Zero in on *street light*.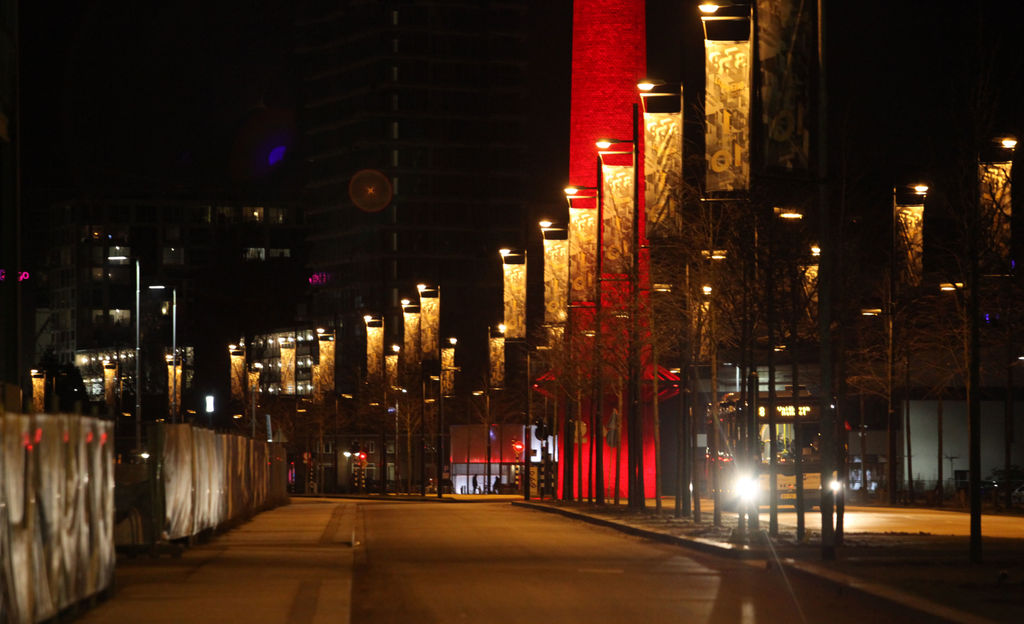
Zeroed in: 538 218 575 506.
